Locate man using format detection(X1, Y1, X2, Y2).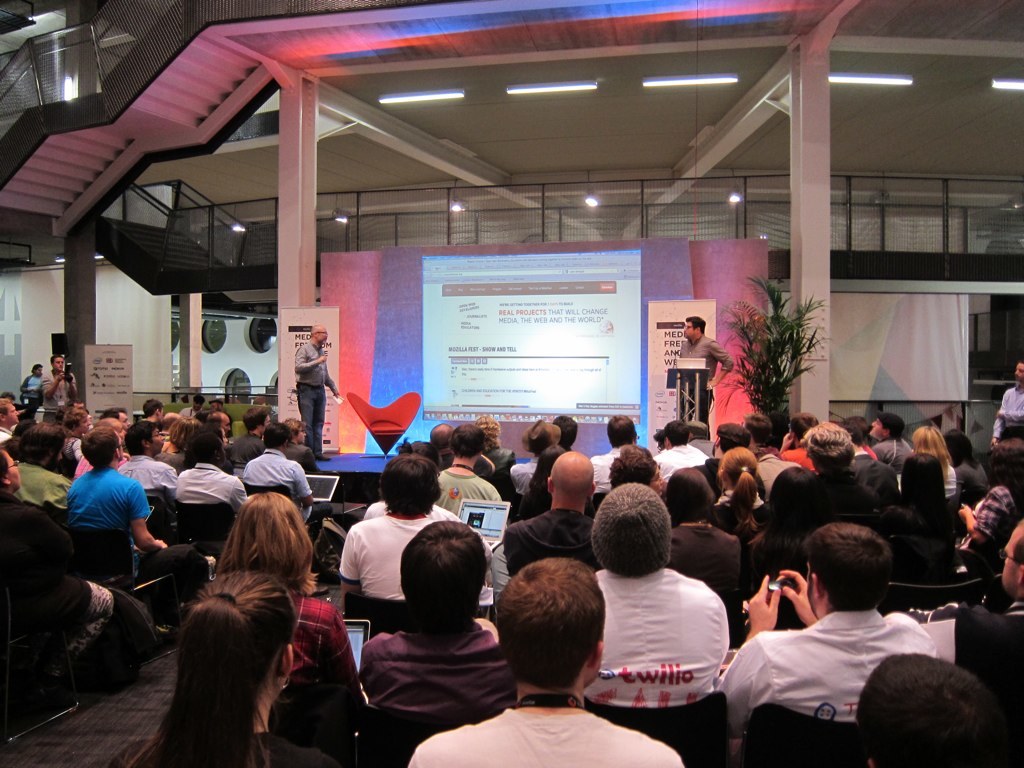
detection(589, 497, 743, 749).
